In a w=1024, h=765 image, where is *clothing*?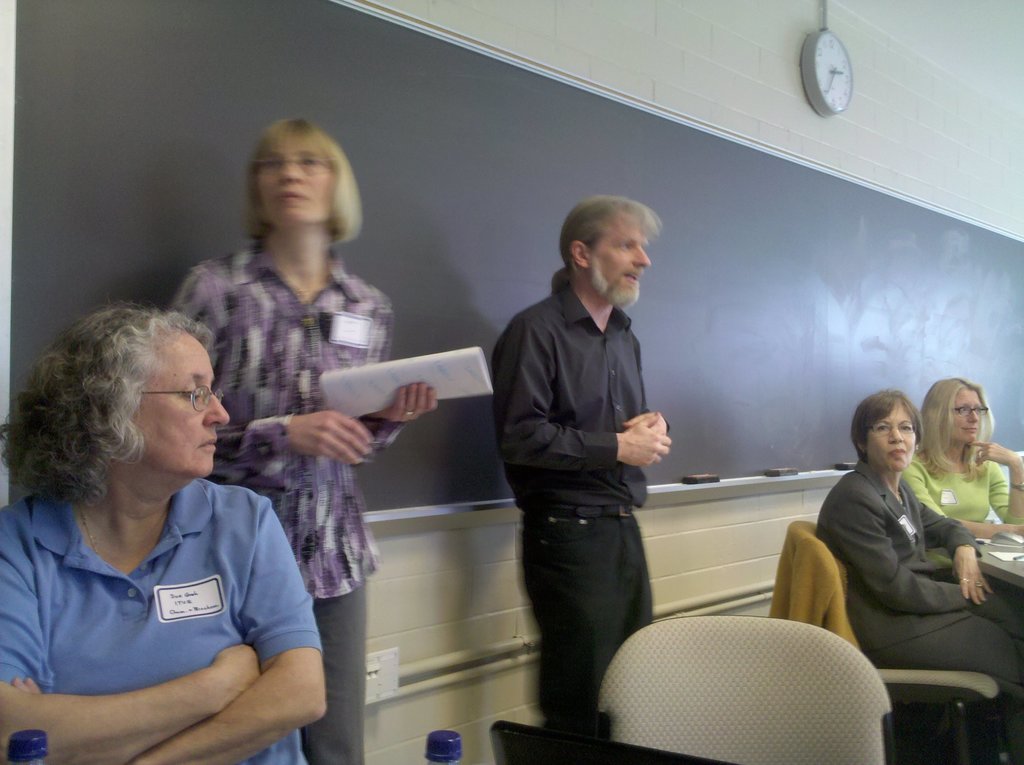
l=899, t=444, r=1023, b=604.
